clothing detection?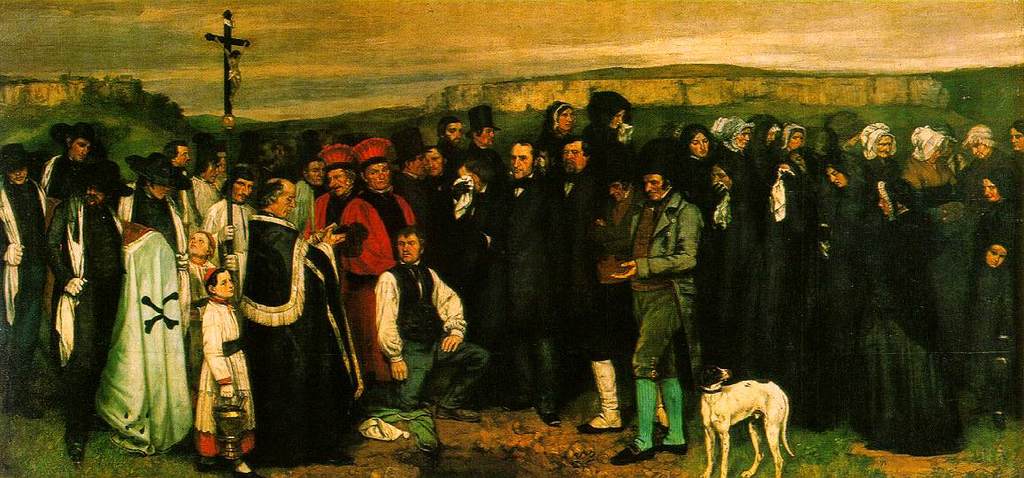
l=857, t=209, r=966, b=465
